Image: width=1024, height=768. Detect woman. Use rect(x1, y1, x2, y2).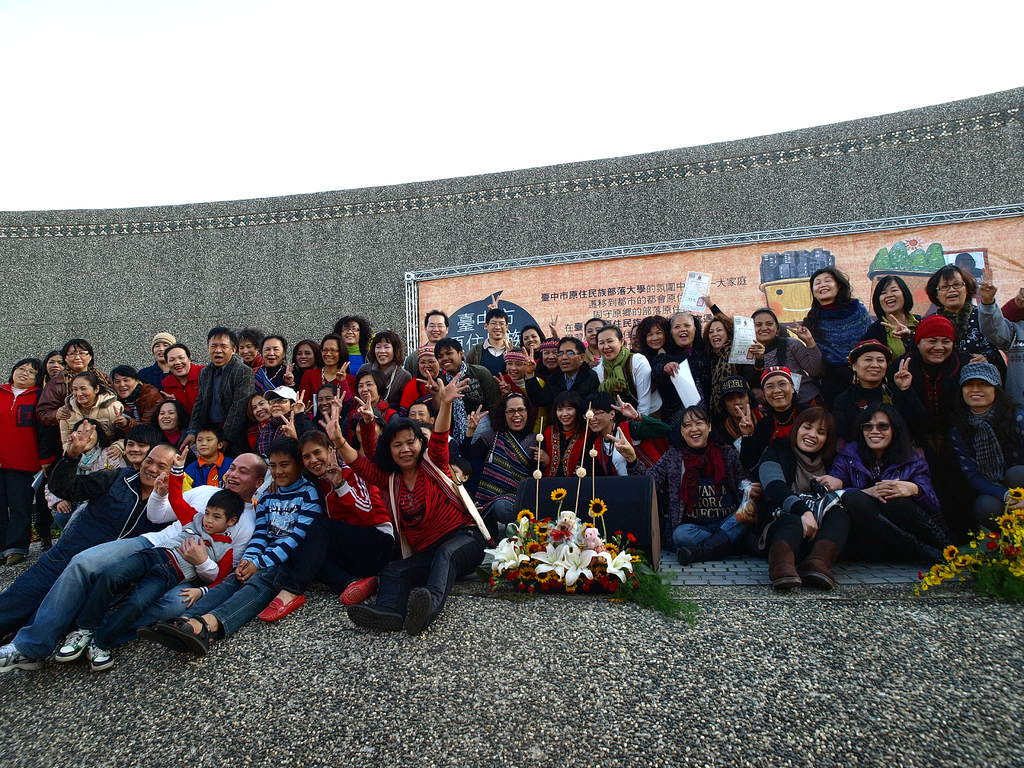
rect(399, 340, 444, 406).
